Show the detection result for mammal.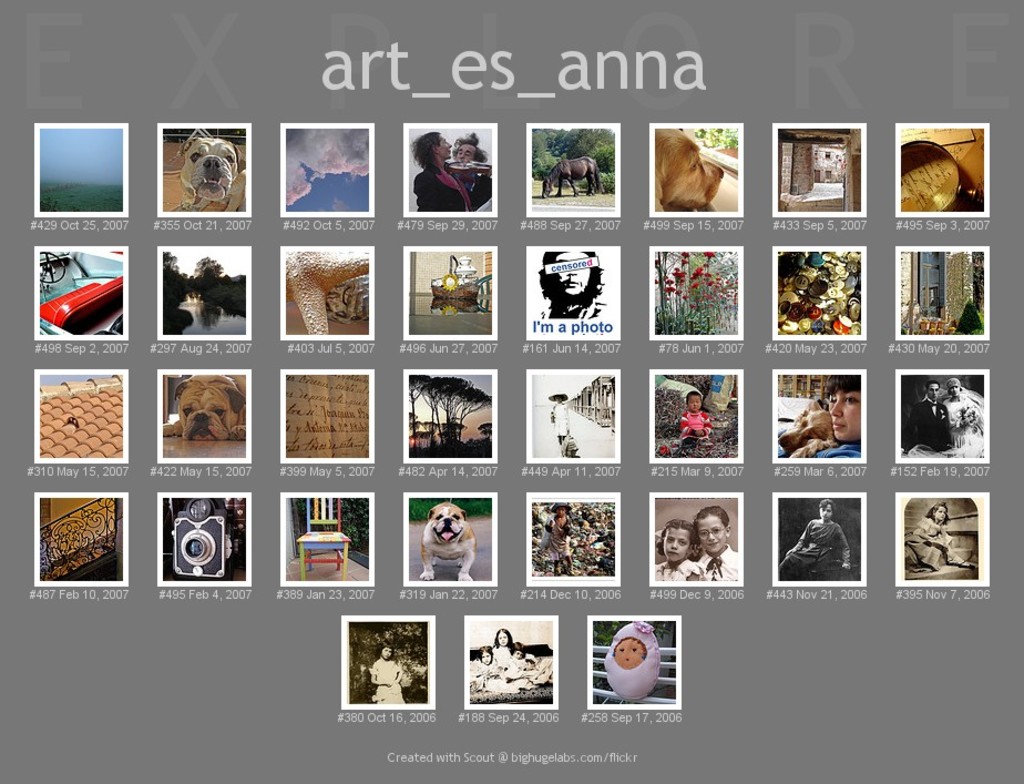
bbox=(371, 641, 401, 704).
